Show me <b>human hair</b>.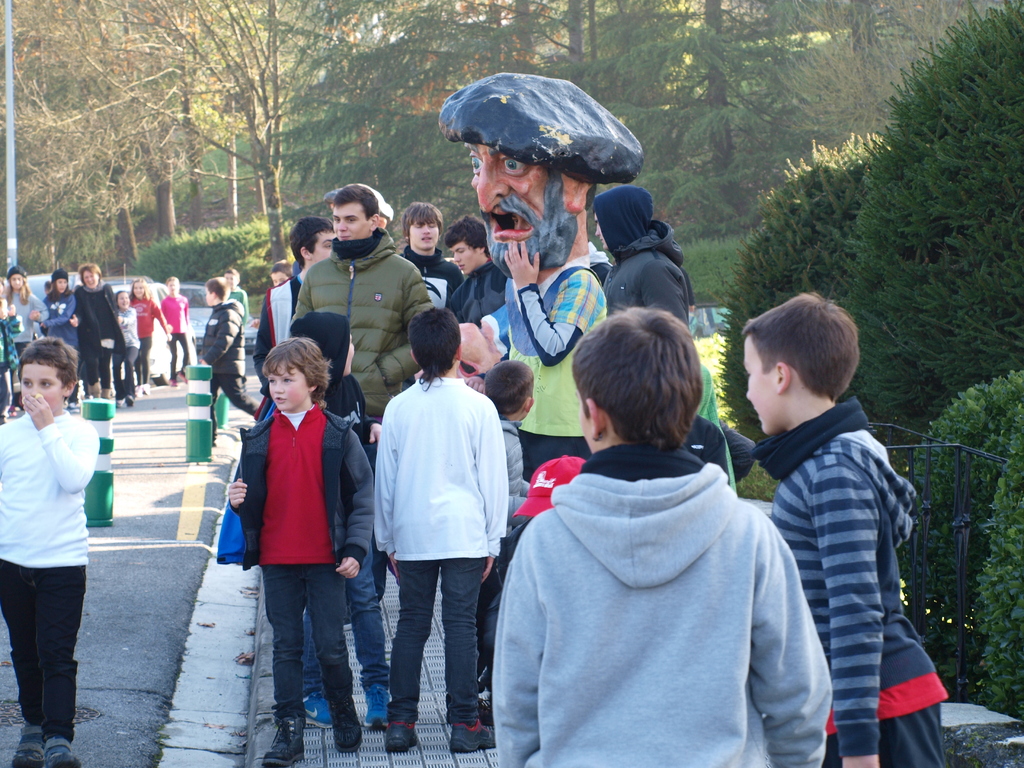
<b>human hair</b> is here: l=163, t=275, r=179, b=291.
